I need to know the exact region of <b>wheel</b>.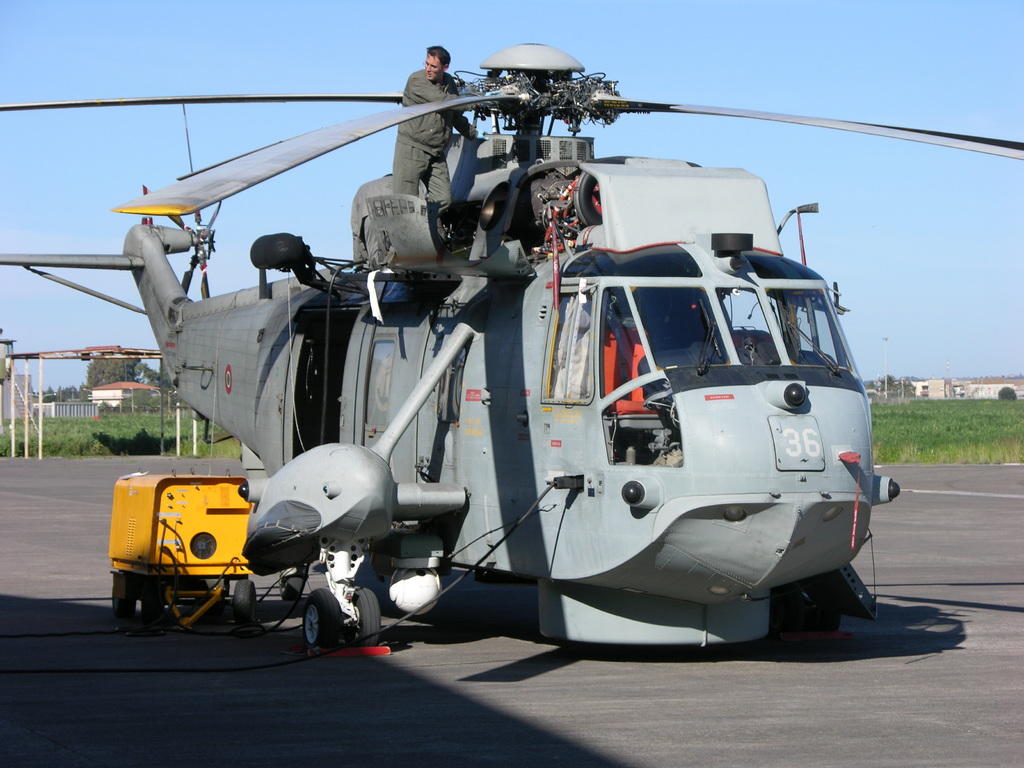
Region: (799,598,845,636).
